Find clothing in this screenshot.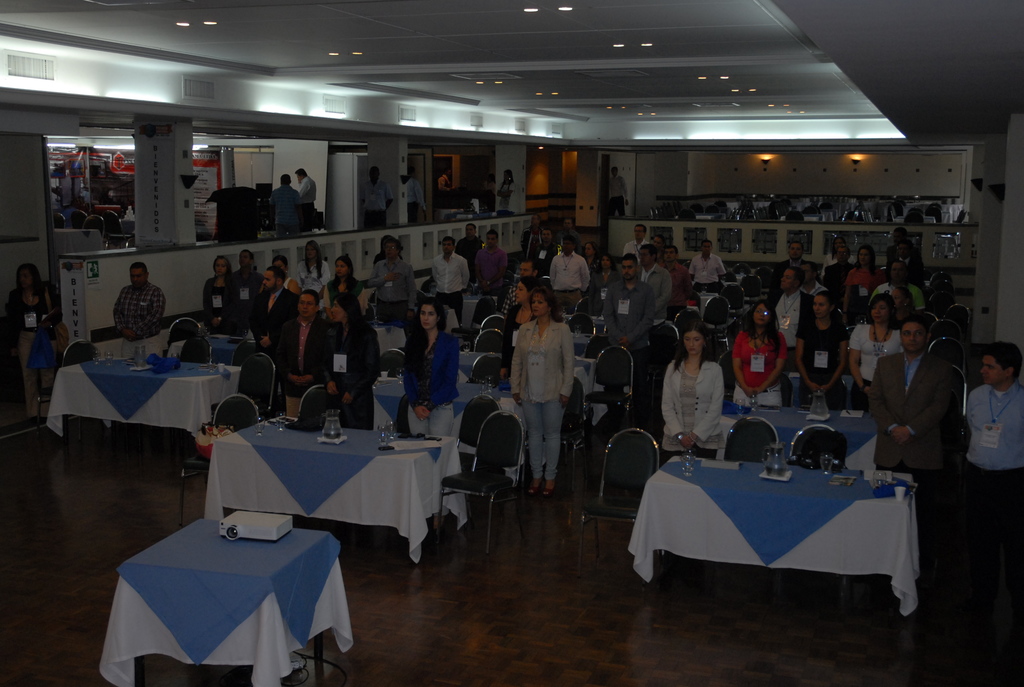
The bounding box for clothing is bbox(428, 249, 470, 329).
